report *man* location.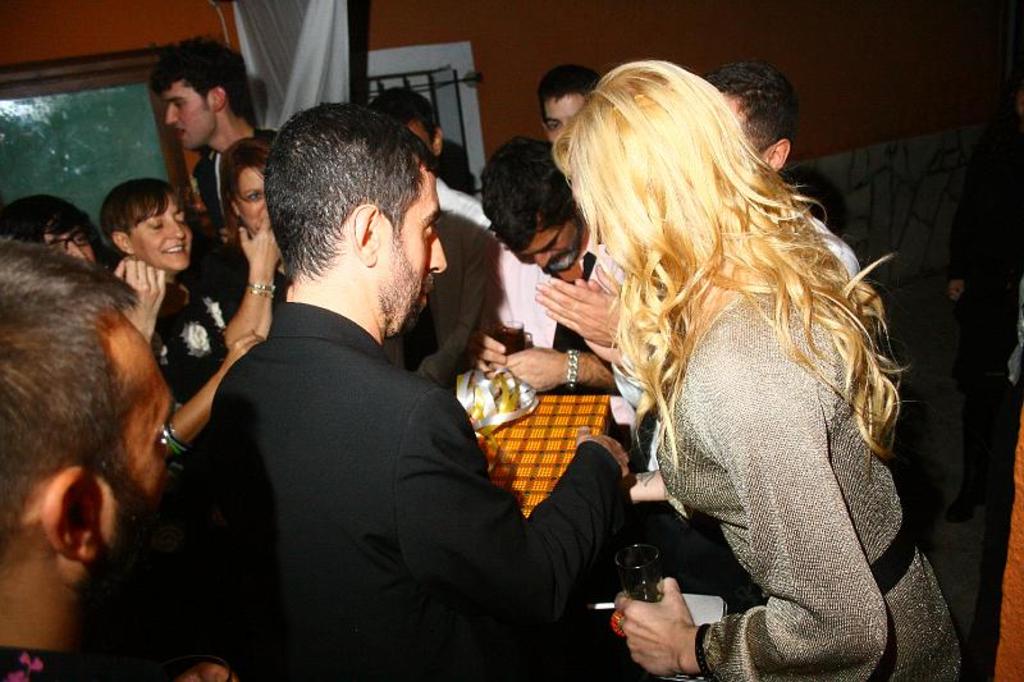
Report: detection(536, 61, 602, 136).
